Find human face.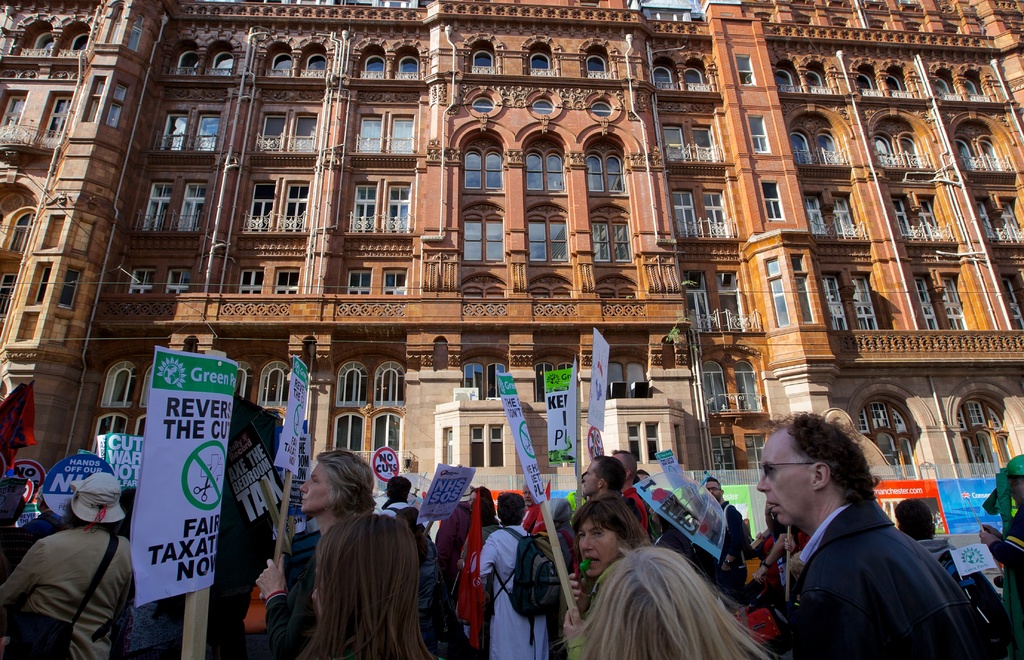
left=584, top=460, right=600, bottom=495.
